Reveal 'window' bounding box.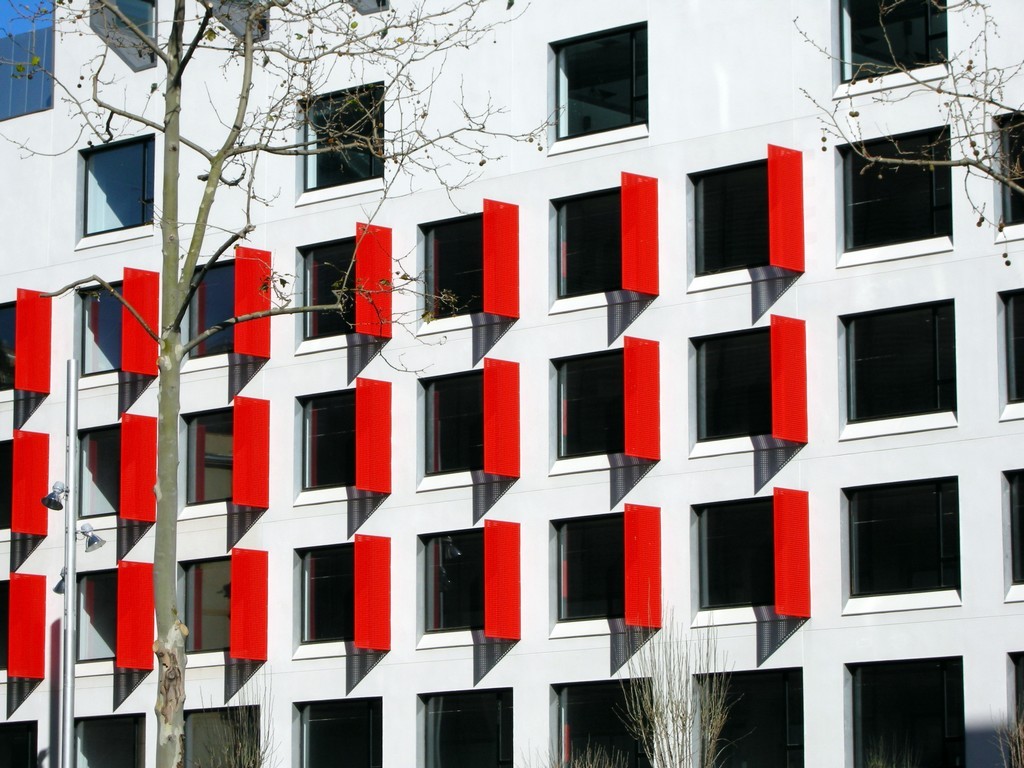
Revealed: box=[424, 369, 486, 473].
